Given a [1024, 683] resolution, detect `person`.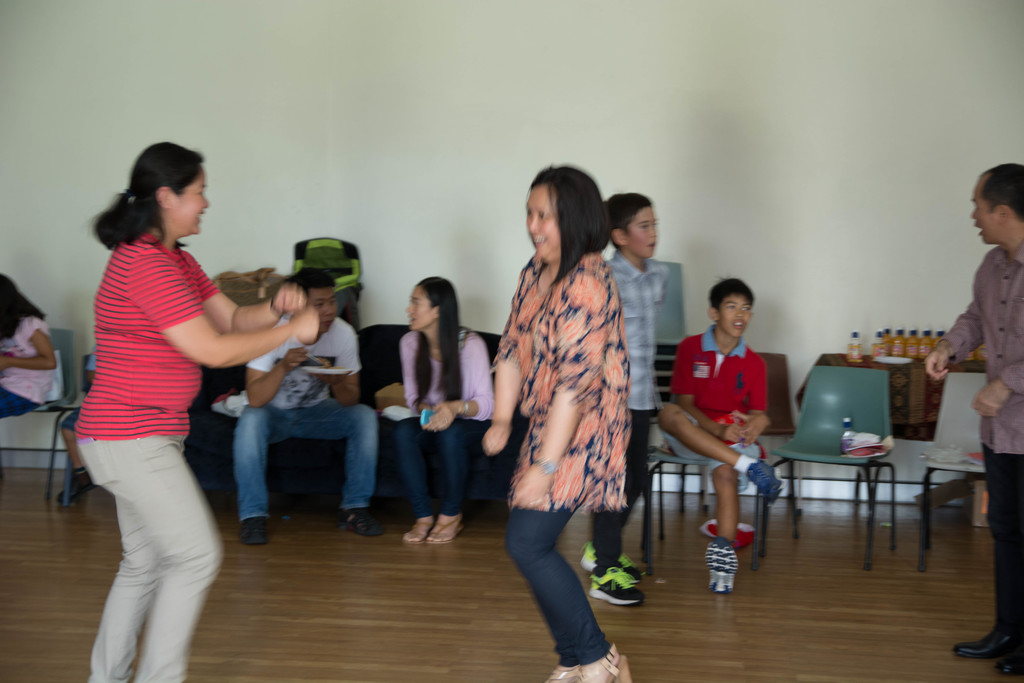
[584,193,666,607].
